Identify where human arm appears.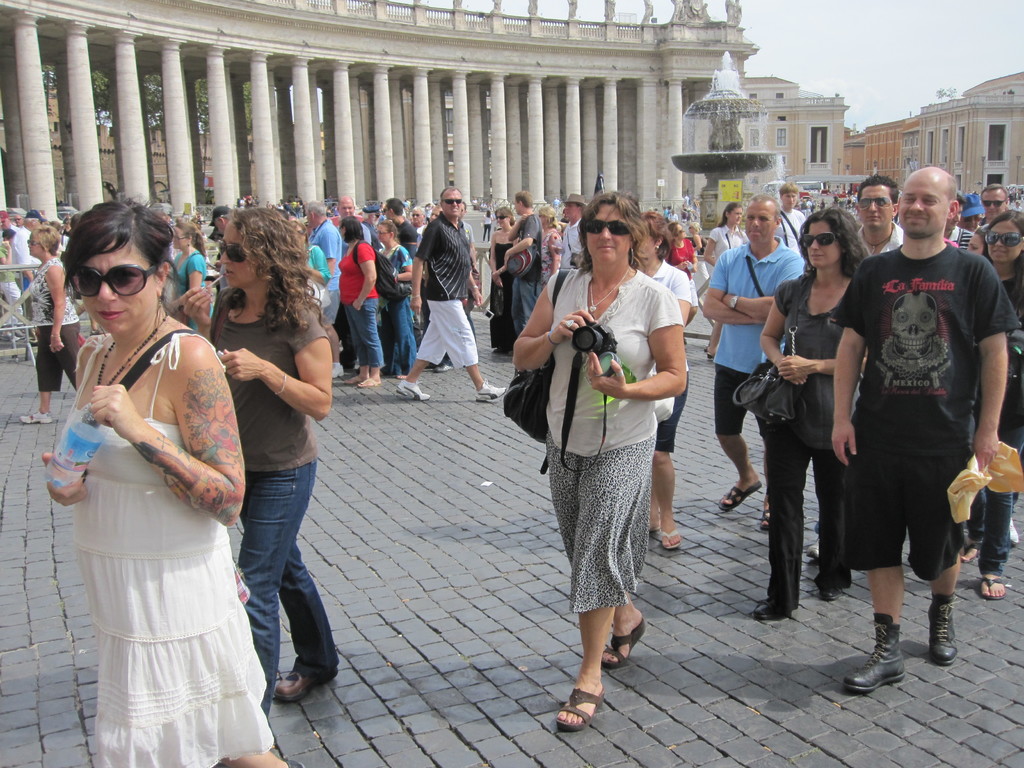
Appears at 230:340:326:431.
